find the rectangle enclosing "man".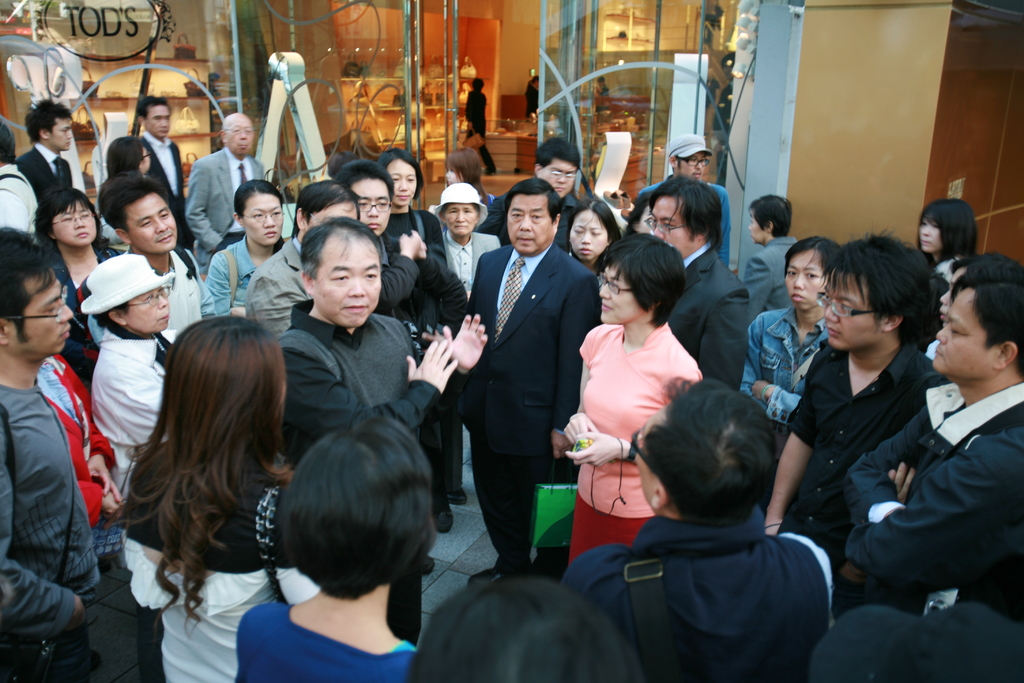
{"x1": 741, "y1": 191, "x2": 797, "y2": 331}.
